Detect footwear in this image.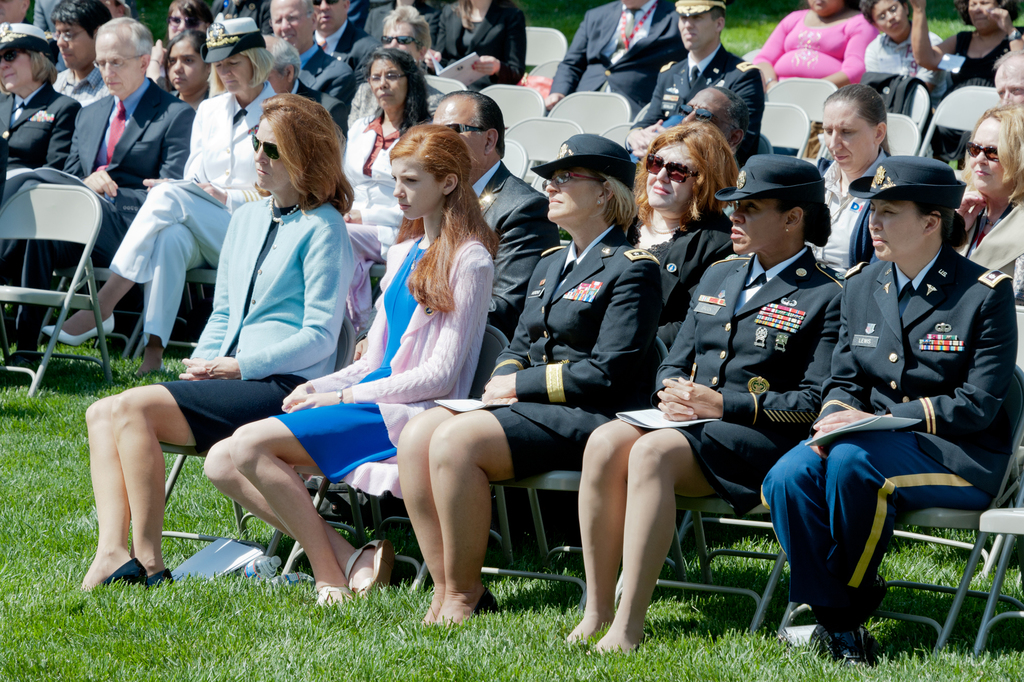
Detection: [342,535,387,599].
